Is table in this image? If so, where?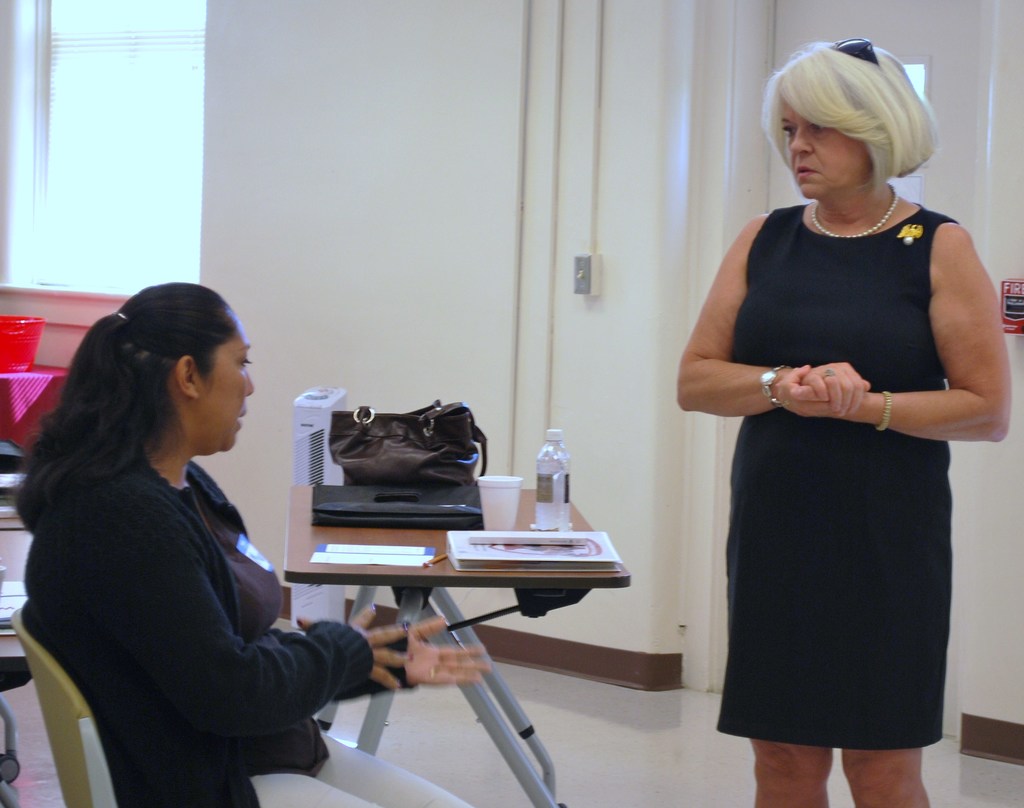
Yes, at bbox=[287, 481, 629, 807].
